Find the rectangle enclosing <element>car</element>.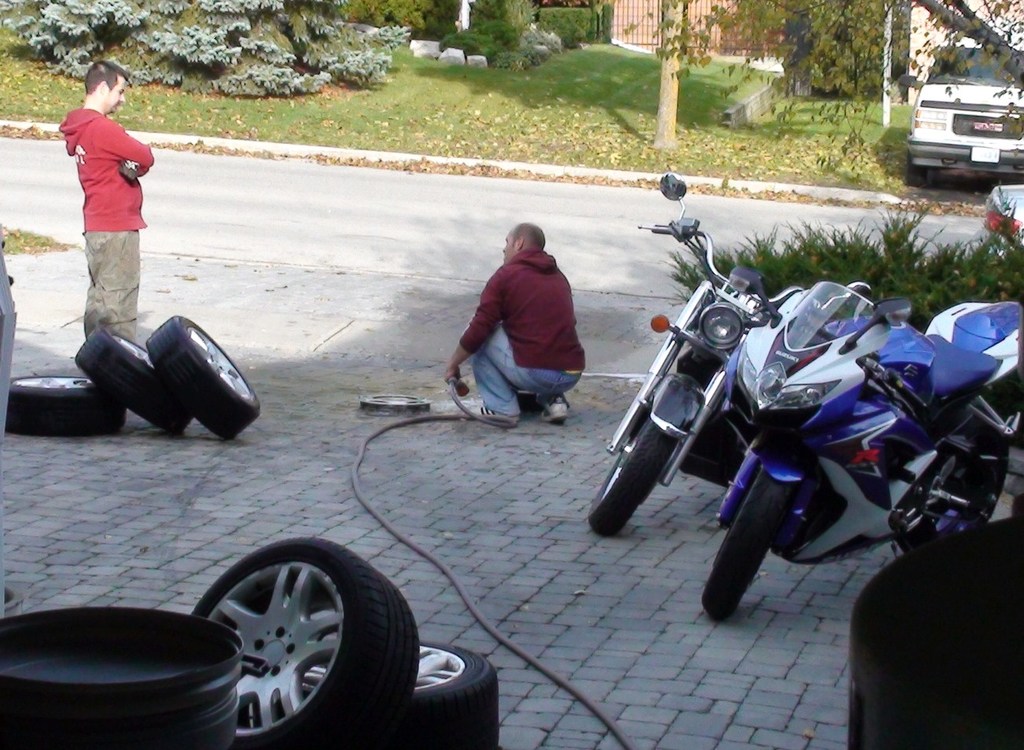
(x1=901, y1=42, x2=1023, y2=183).
